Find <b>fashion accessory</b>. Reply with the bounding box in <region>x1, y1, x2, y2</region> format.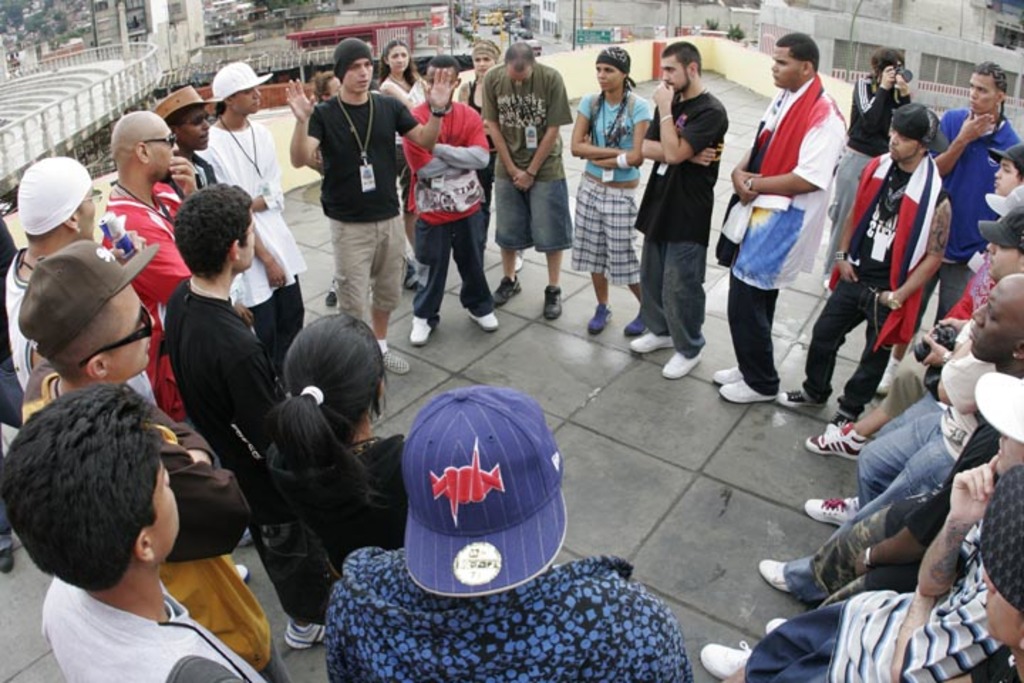
<region>828, 154, 943, 347</region>.
